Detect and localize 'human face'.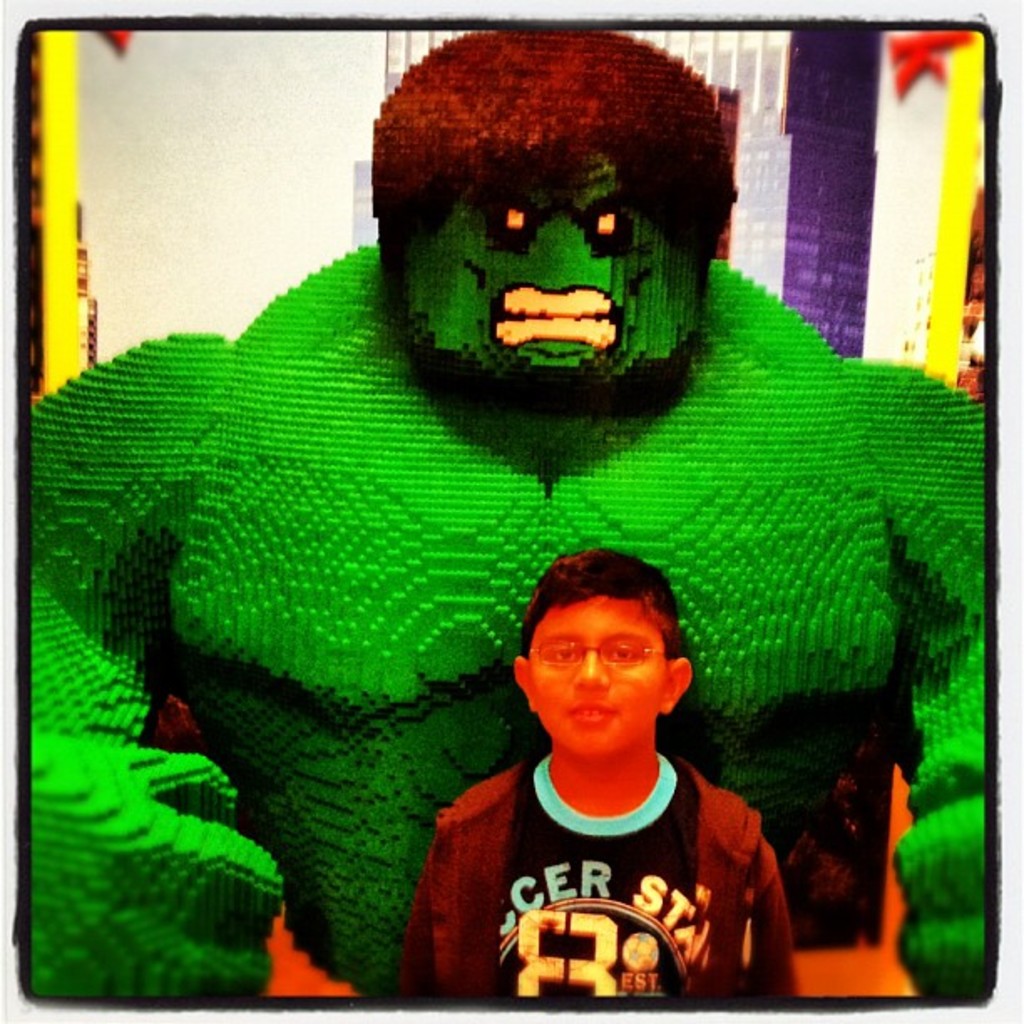
Localized at BBox(410, 171, 706, 361).
